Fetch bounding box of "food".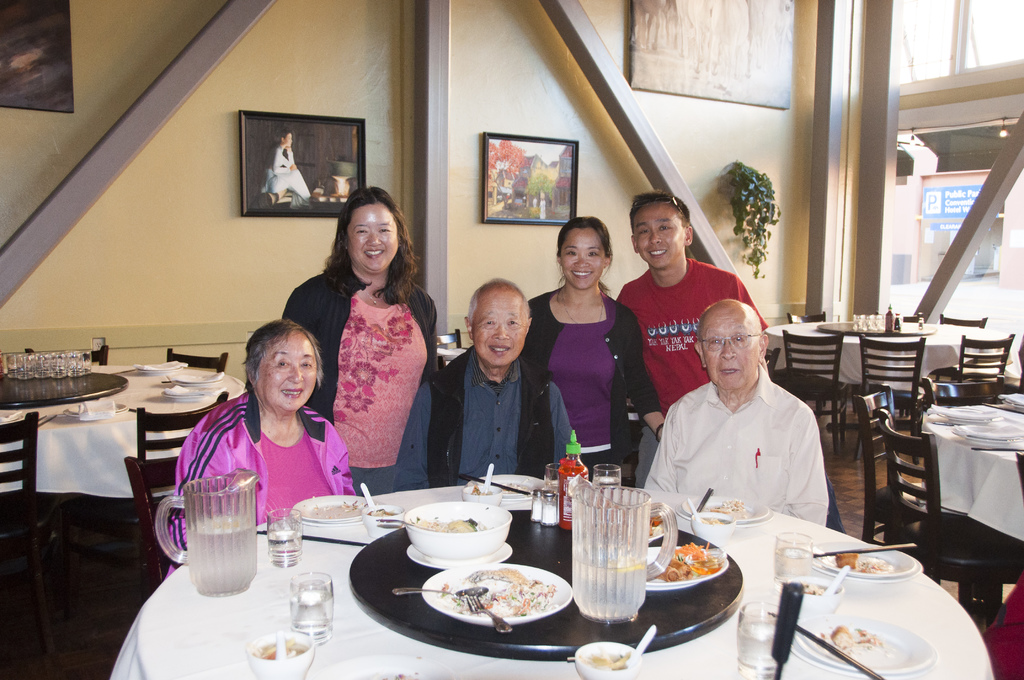
Bbox: {"x1": 433, "y1": 563, "x2": 557, "y2": 619}.
